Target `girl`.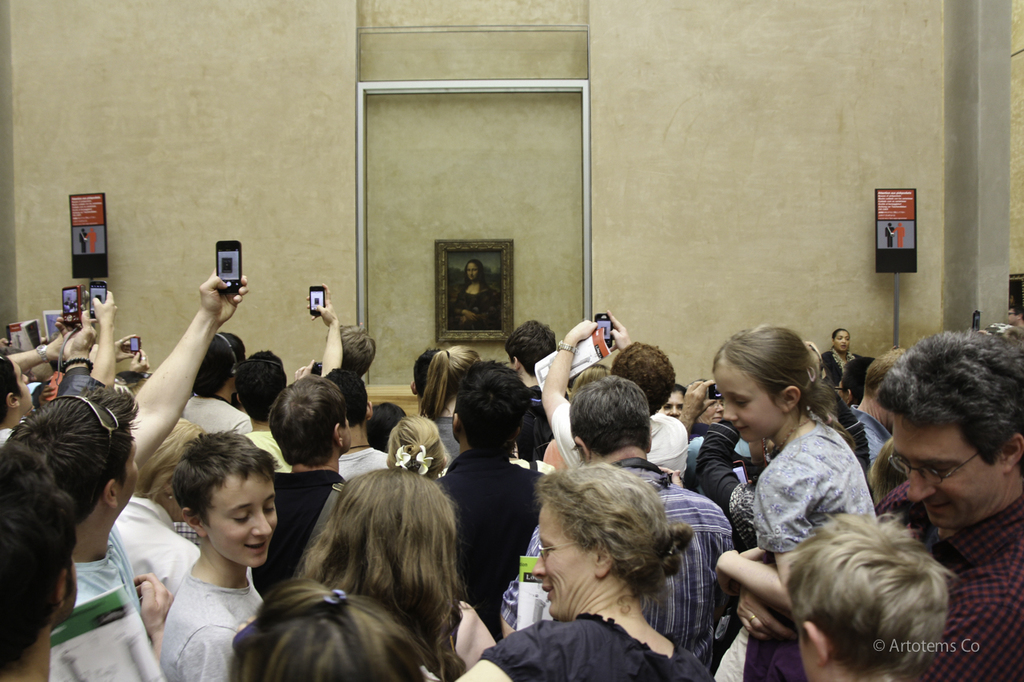
Target region: locate(822, 325, 862, 409).
